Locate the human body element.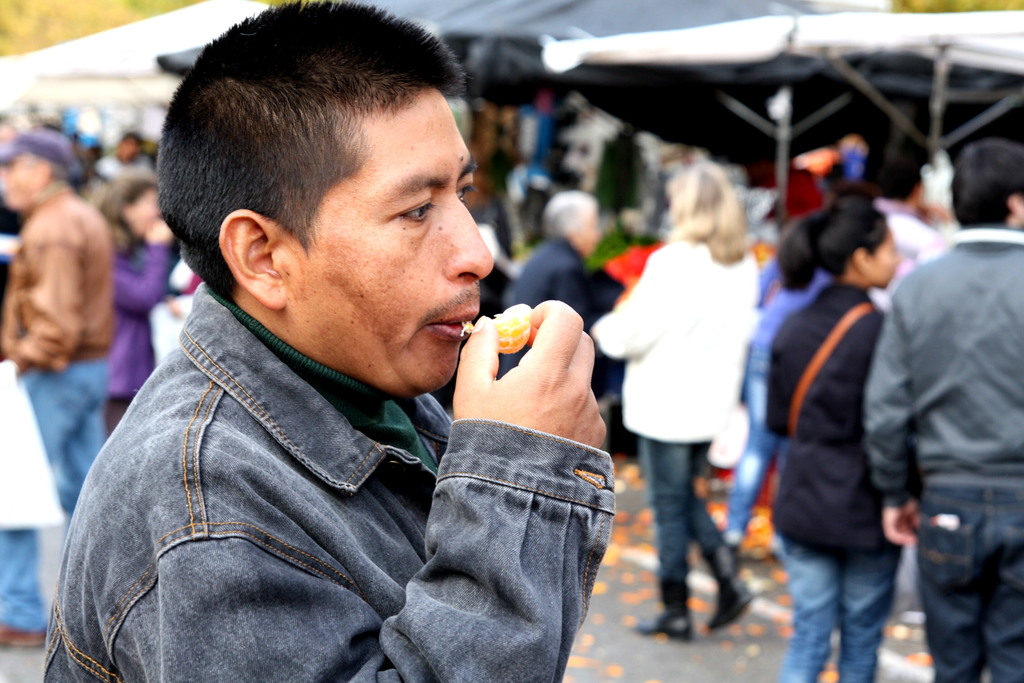
Element bbox: detection(719, 253, 834, 567).
